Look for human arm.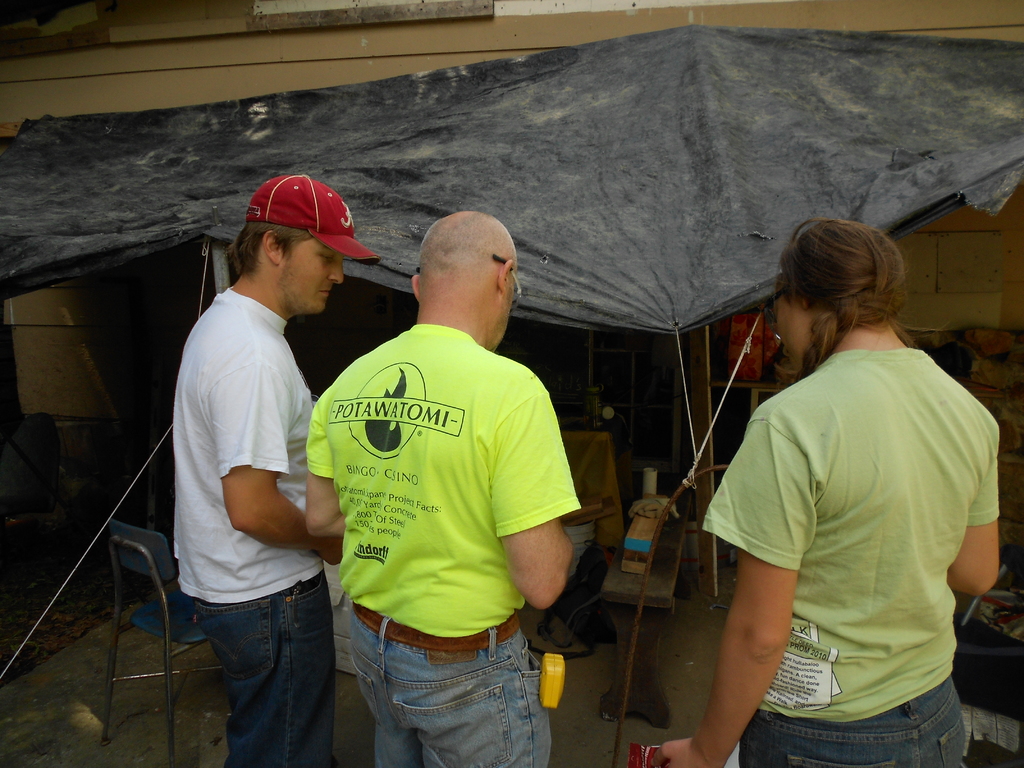
Found: 945 397 1012 604.
